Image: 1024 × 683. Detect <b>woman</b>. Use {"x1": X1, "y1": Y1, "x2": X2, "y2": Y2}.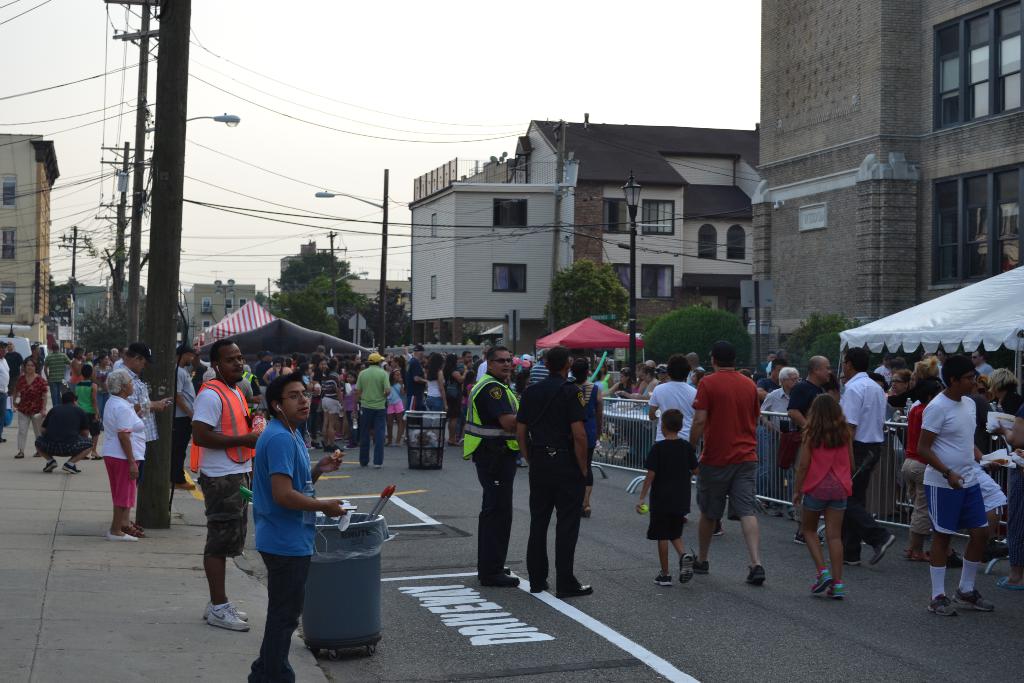
{"x1": 92, "y1": 368, "x2": 150, "y2": 541}.
